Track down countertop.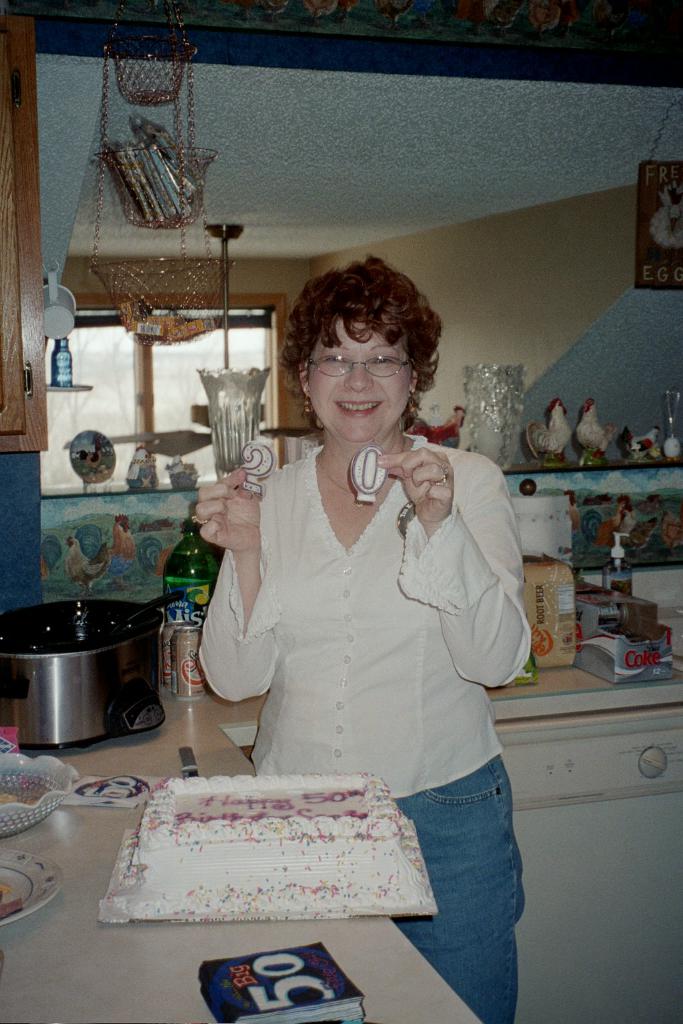
Tracked to [left=0, top=603, right=682, bottom=1023].
